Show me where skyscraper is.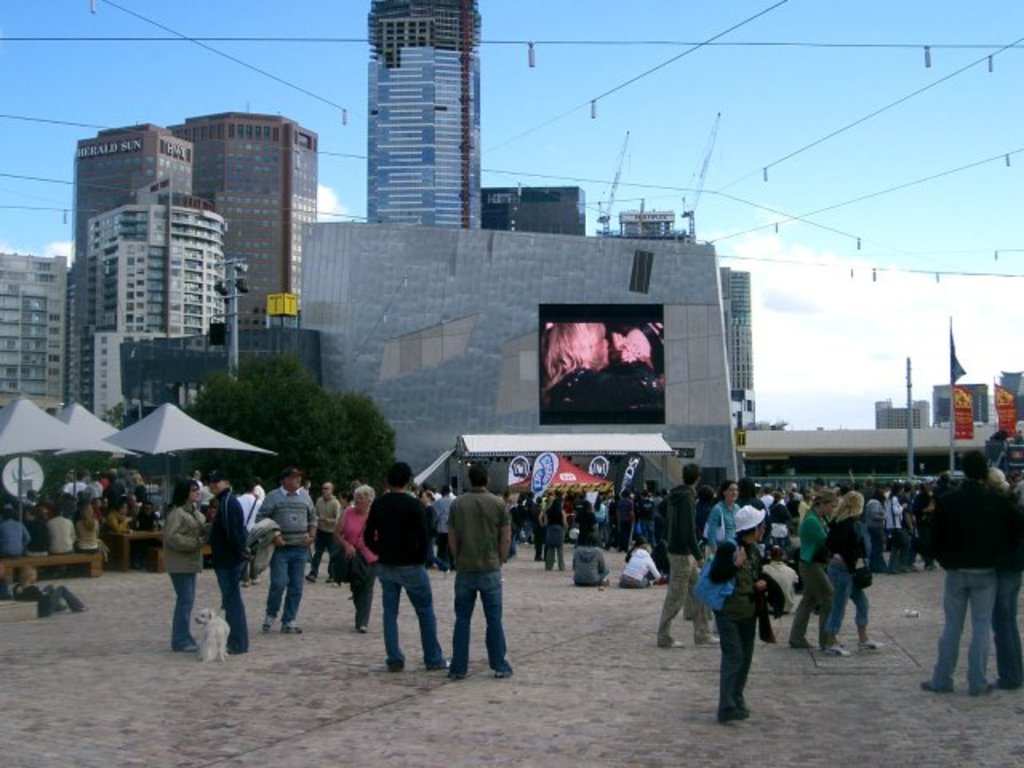
skyscraper is at 482, 189, 582, 234.
